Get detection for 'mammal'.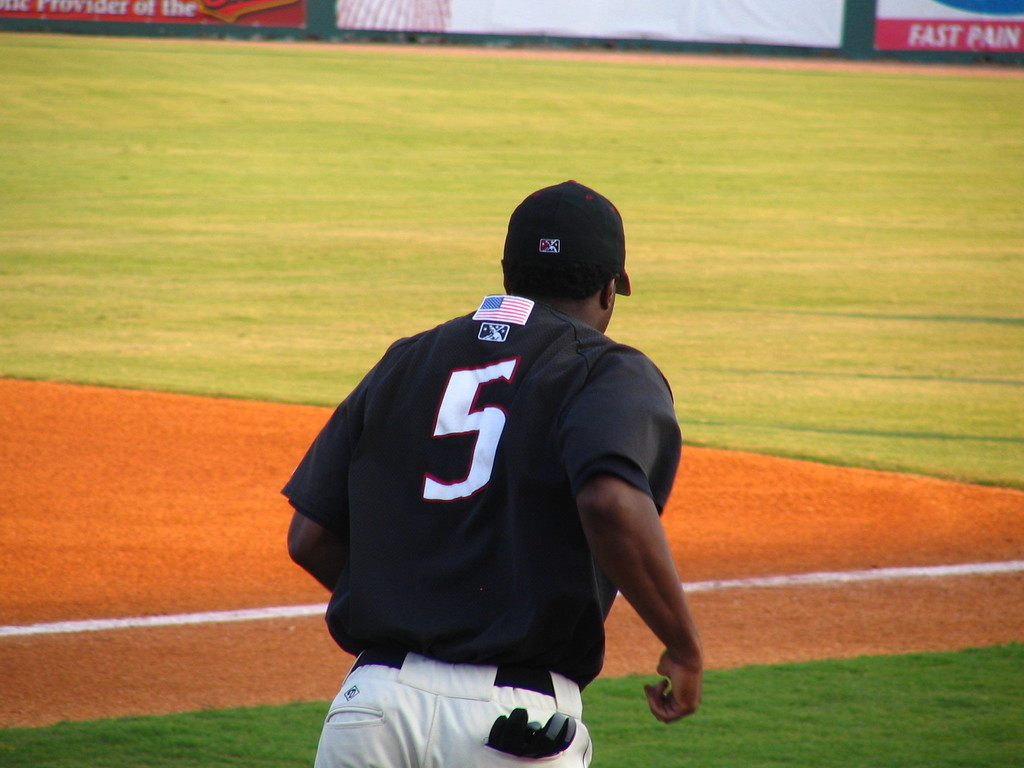
Detection: 275,222,703,767.
